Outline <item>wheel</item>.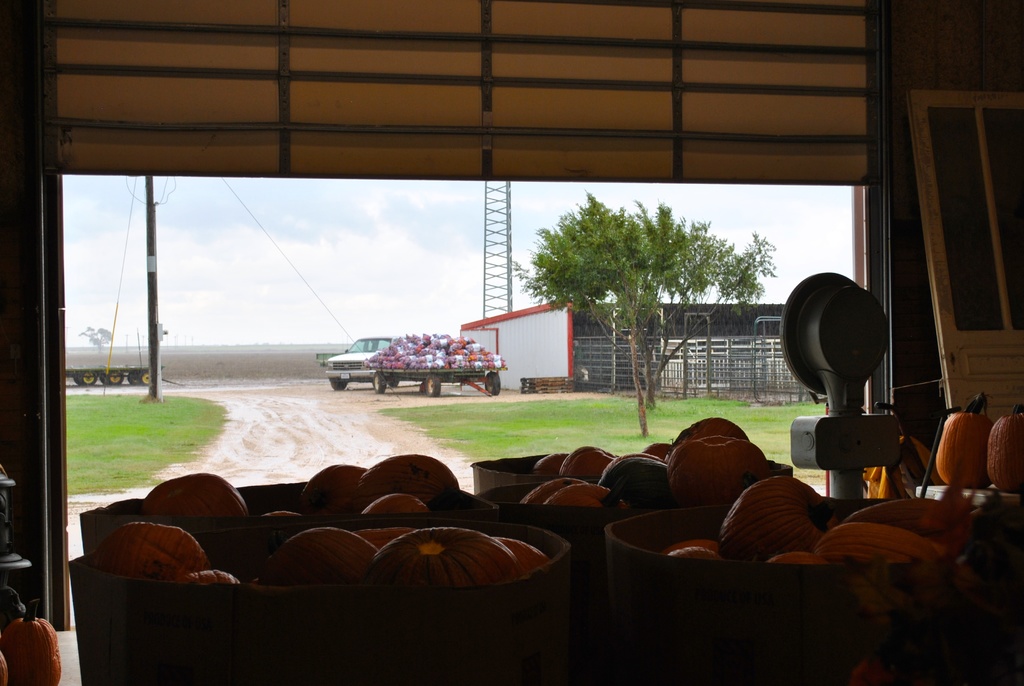
Outline: locate(374, 372, 390, 393).
